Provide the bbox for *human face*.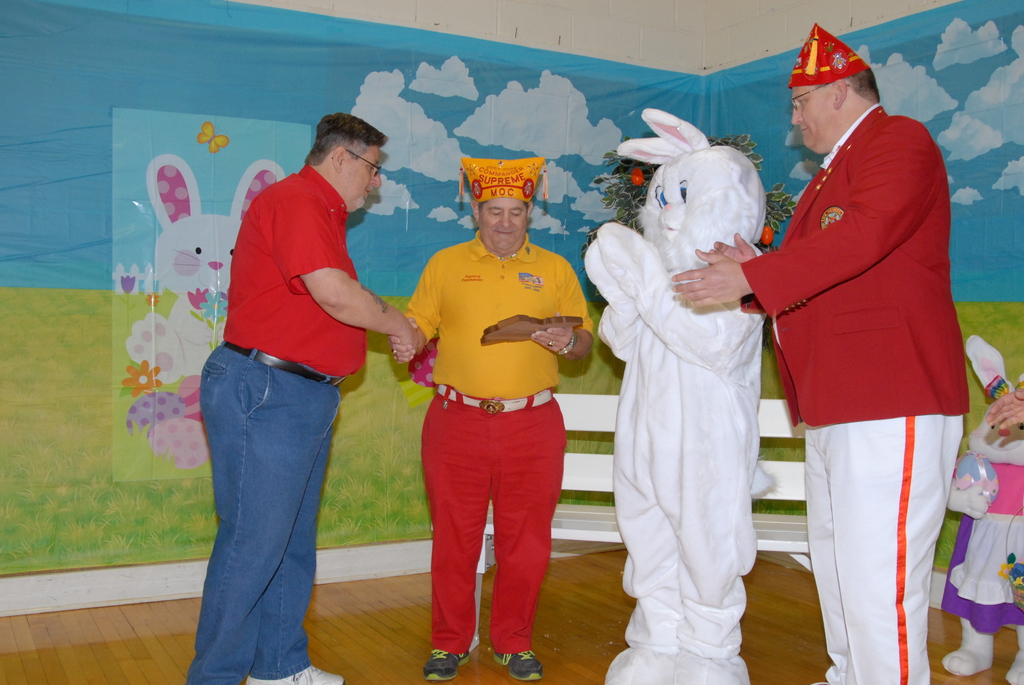
[347, 140, 385, 214].
